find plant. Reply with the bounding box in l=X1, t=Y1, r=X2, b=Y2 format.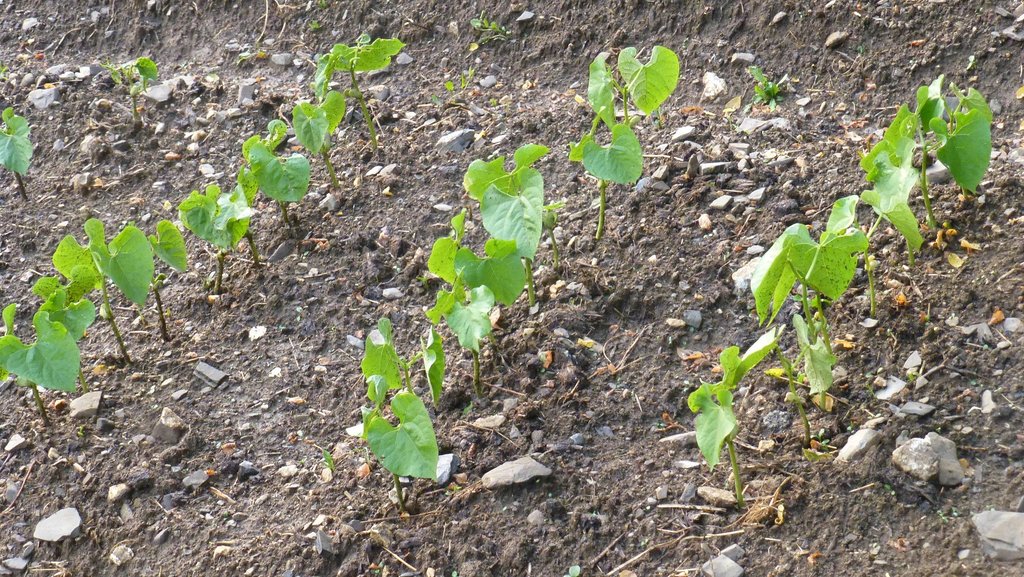
l=1, t=101, r=45, b=203.
